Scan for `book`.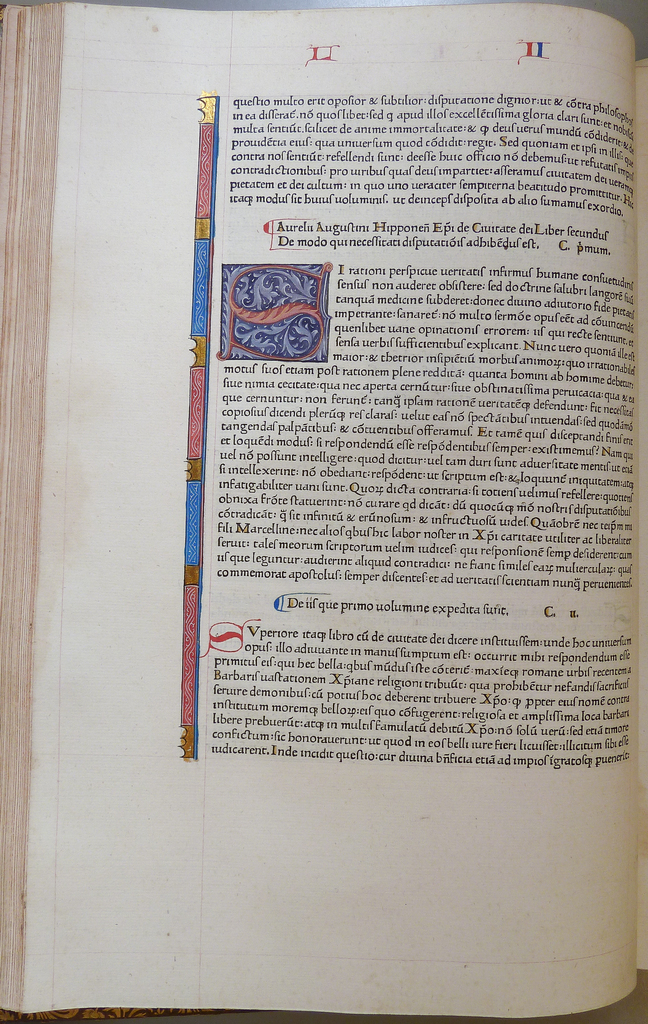
Scan result: {"x1": 0, "y1": 0, "x2": 647, "y2": 1022}.
